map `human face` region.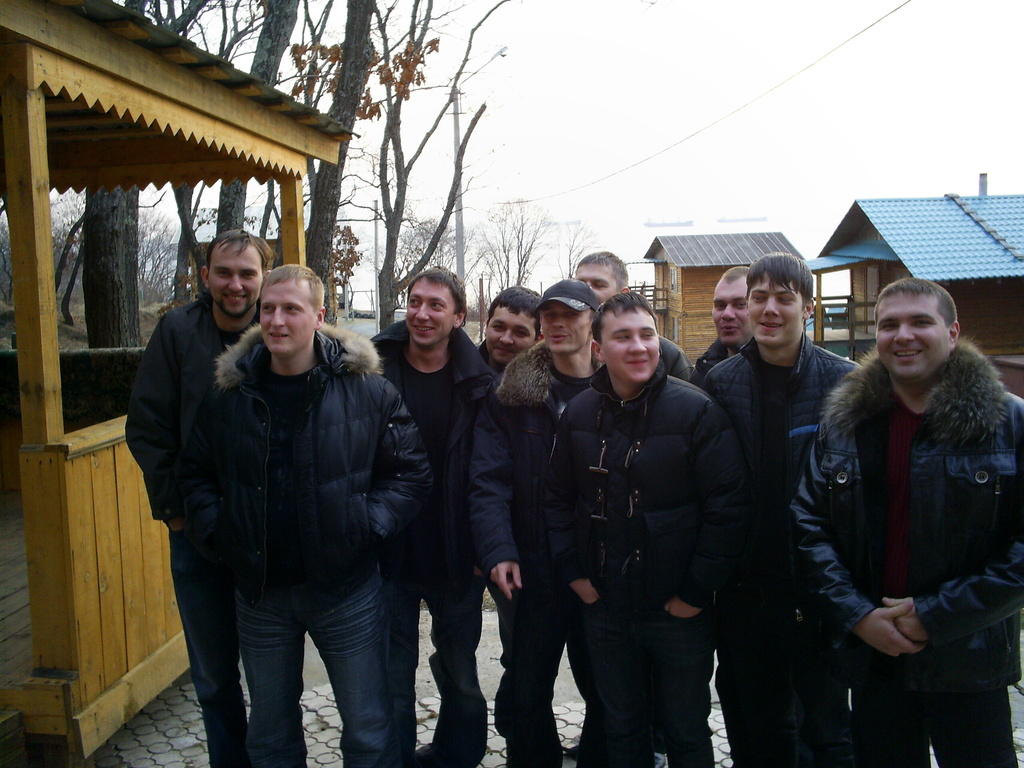
Mapped to x1=486 y1=312 x2=533 y2=362.
